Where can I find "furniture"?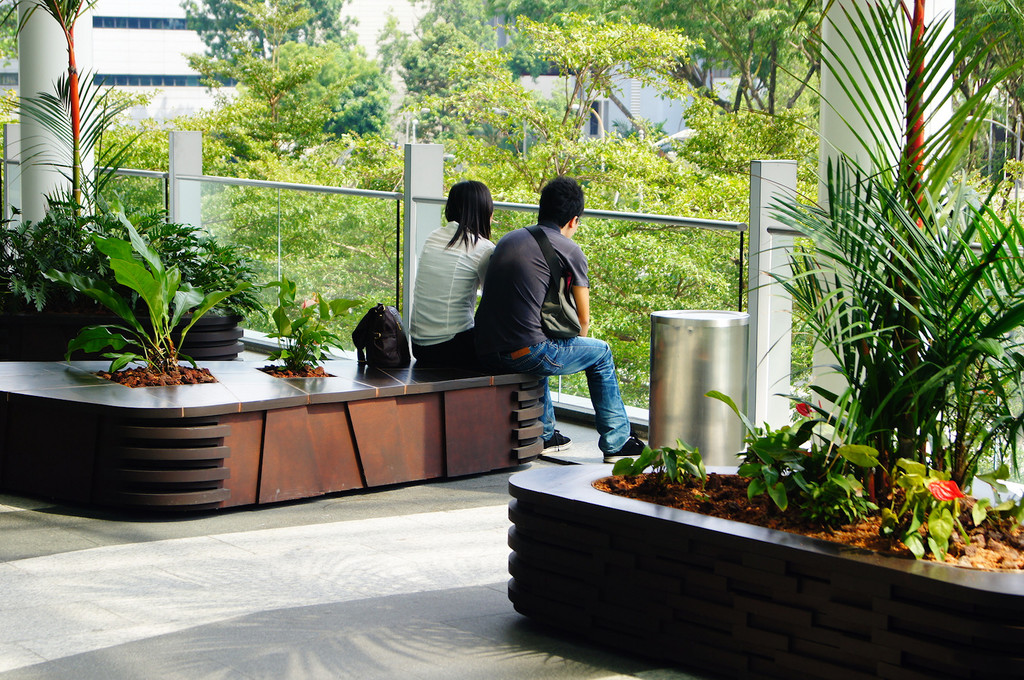
You can find it at (left=0, top=358, right=541, bottom=517).
